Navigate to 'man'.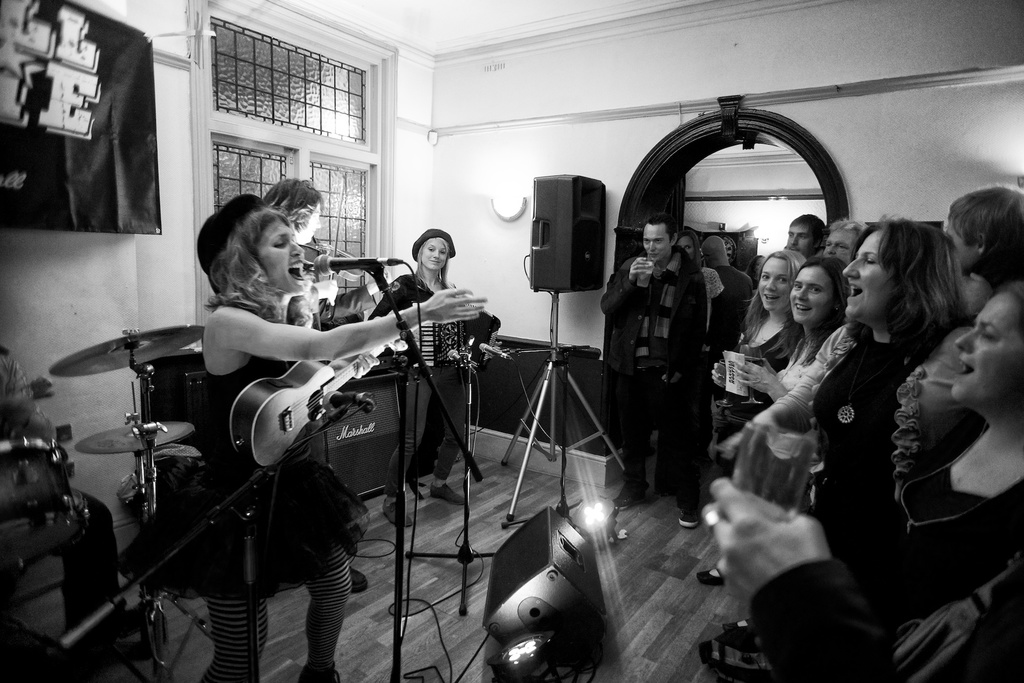
Navigation target: left=822, top=216, right=867, bottom=266.
